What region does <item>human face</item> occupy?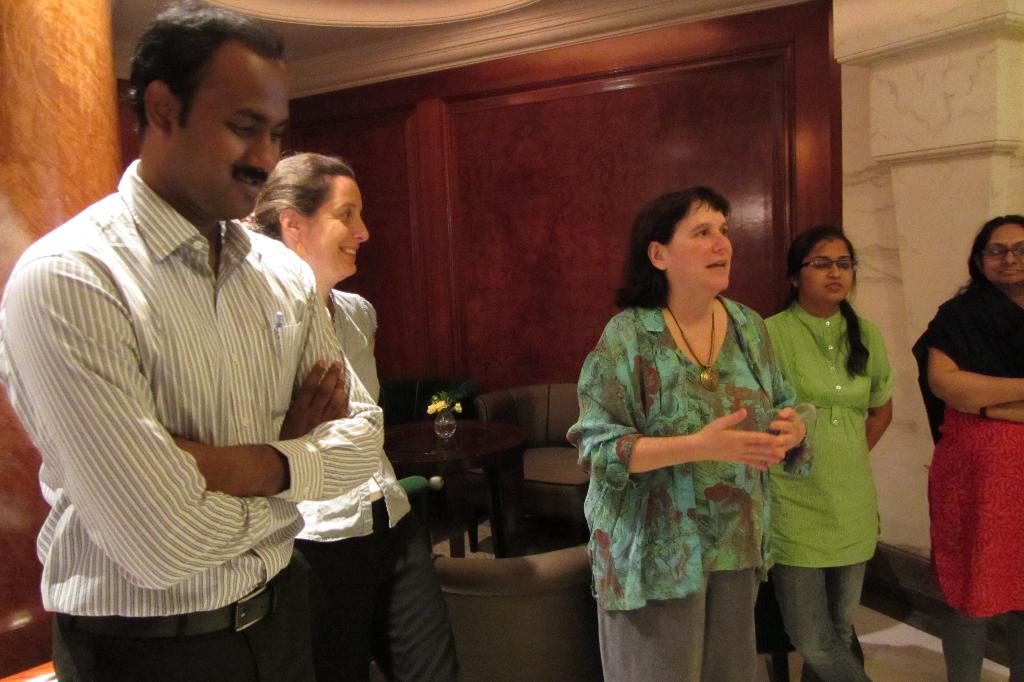
196/40/287/220.
